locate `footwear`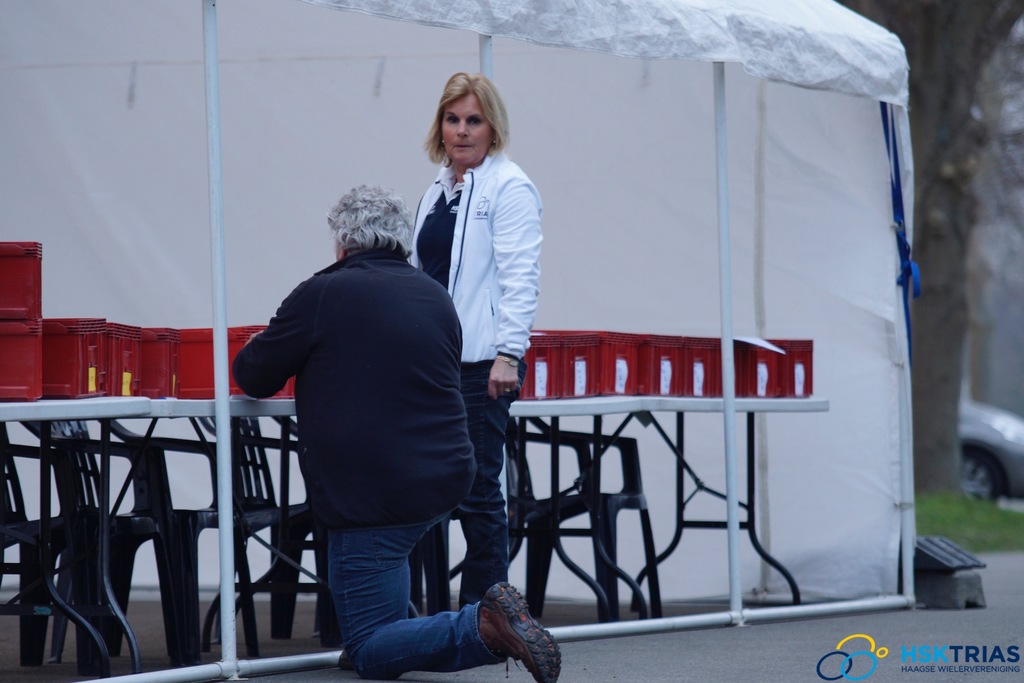
box(485, 593, 571, 667)
